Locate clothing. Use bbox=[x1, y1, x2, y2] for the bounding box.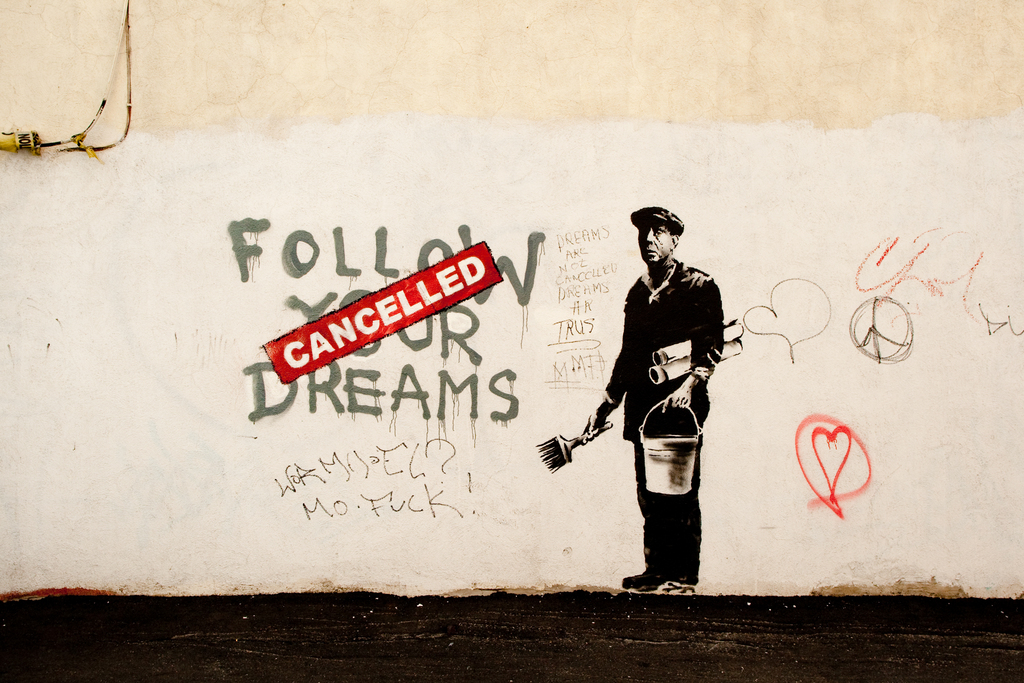
bbox=[637, 440, 710, 584].
